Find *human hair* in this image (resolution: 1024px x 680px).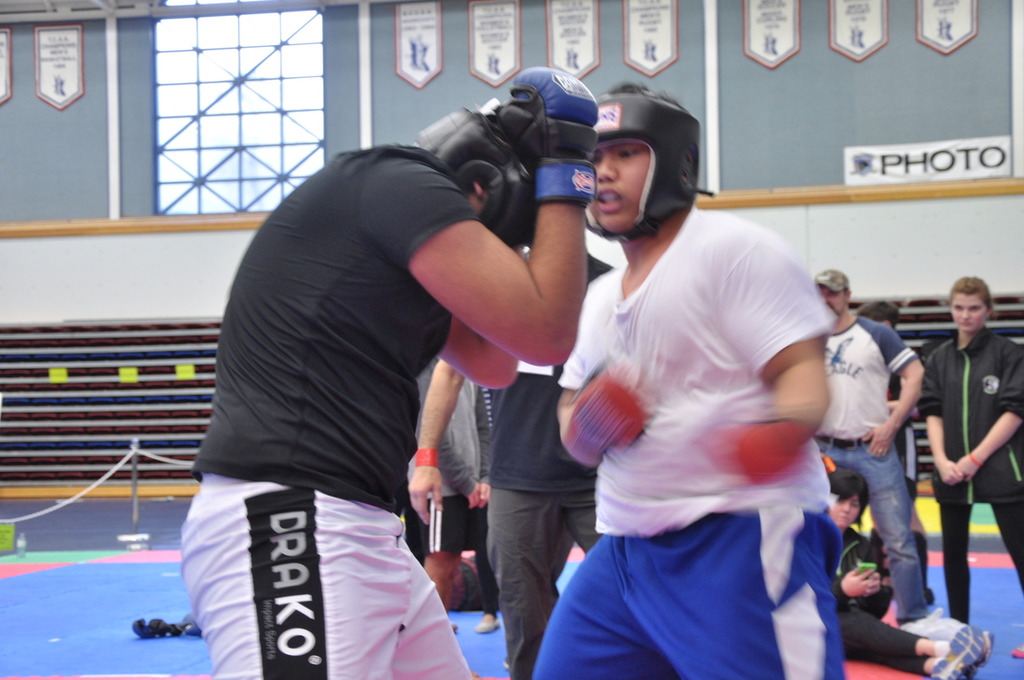
825, 464, 870, 524.
